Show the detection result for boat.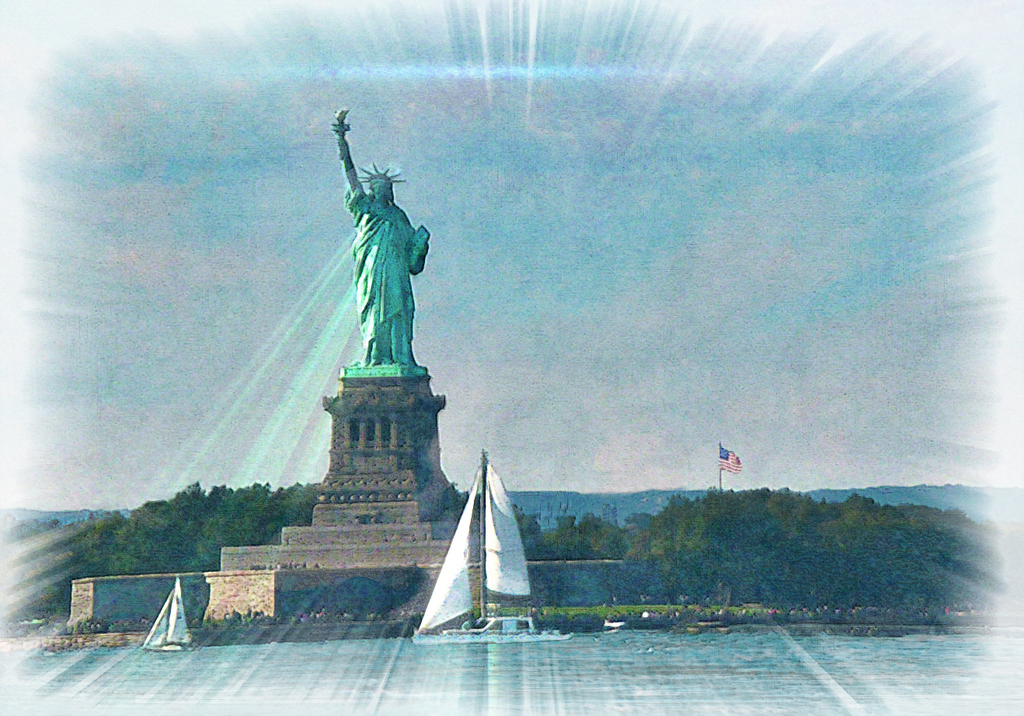
detection(141, 574, 203, 653).
